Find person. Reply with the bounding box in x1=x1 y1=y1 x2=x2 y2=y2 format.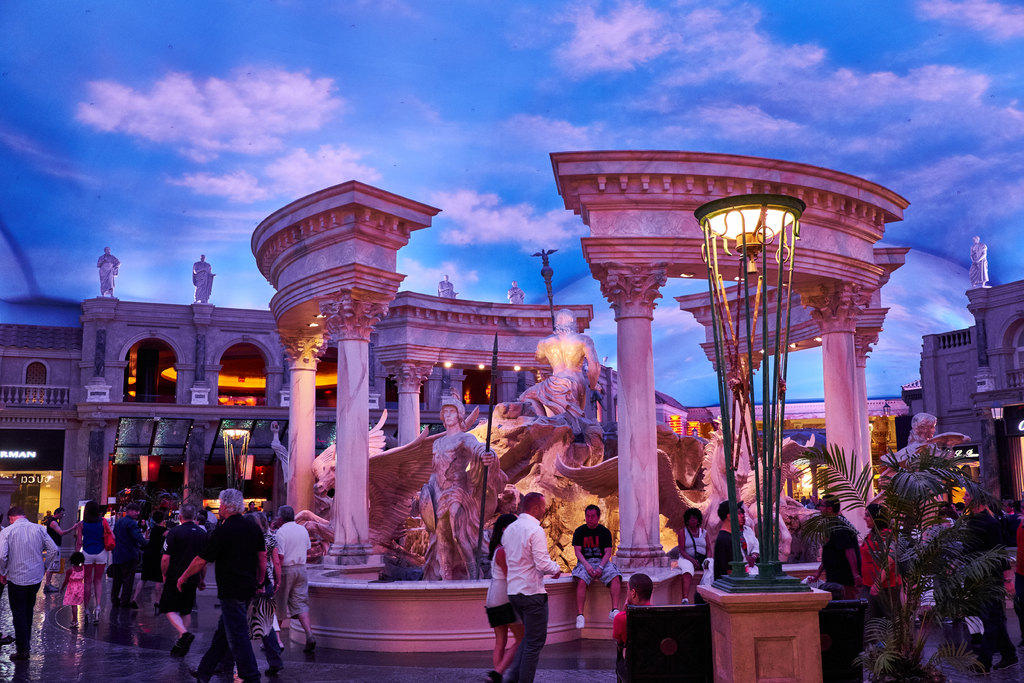
x1=712 y1=500 x2=740 y2=575.
